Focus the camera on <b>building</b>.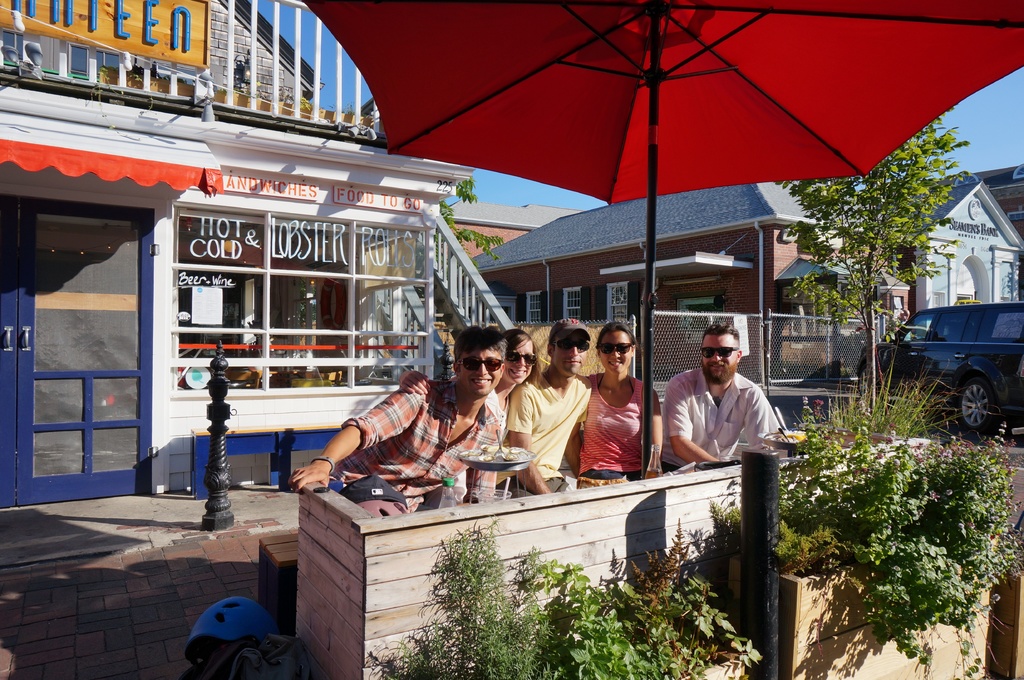
Focus region: select_region(442, 200, 574, 247).
